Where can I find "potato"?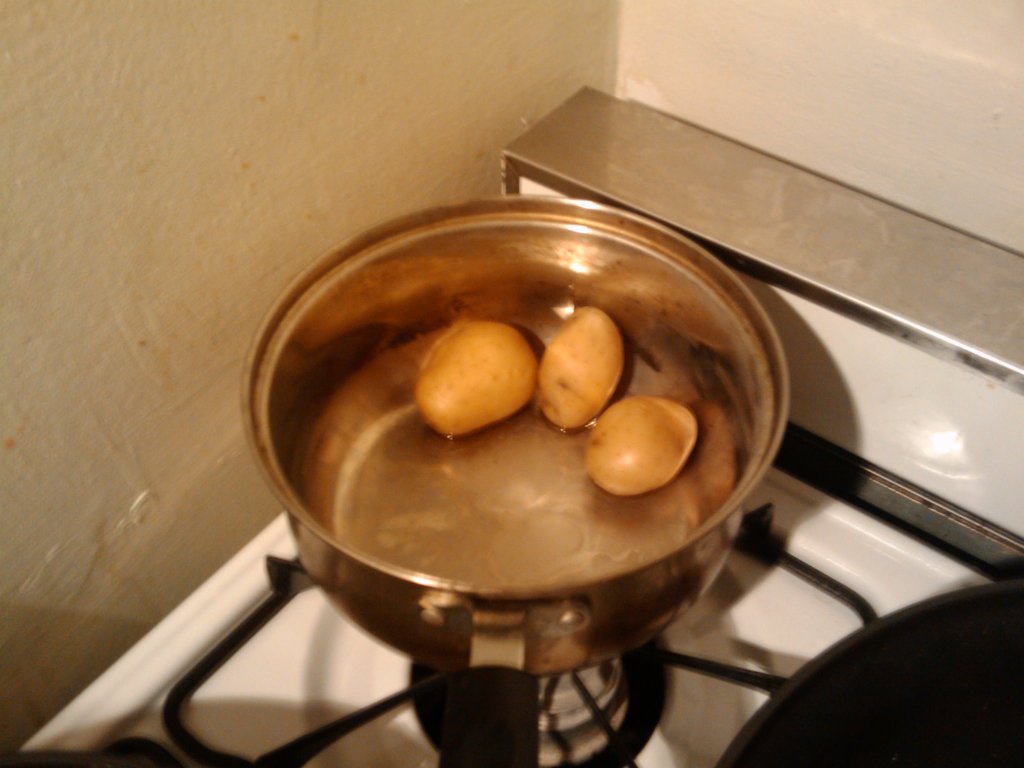
You can find it at detection(538, 306, 621, 426).
